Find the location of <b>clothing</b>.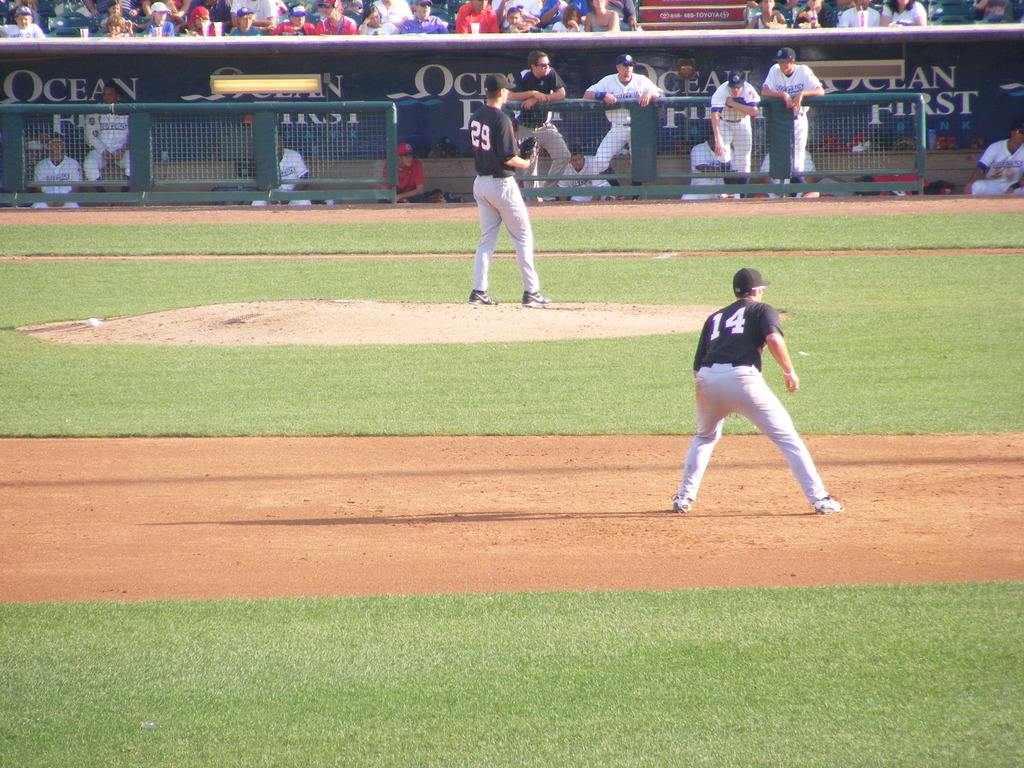
Location: [680,141,737,205].
